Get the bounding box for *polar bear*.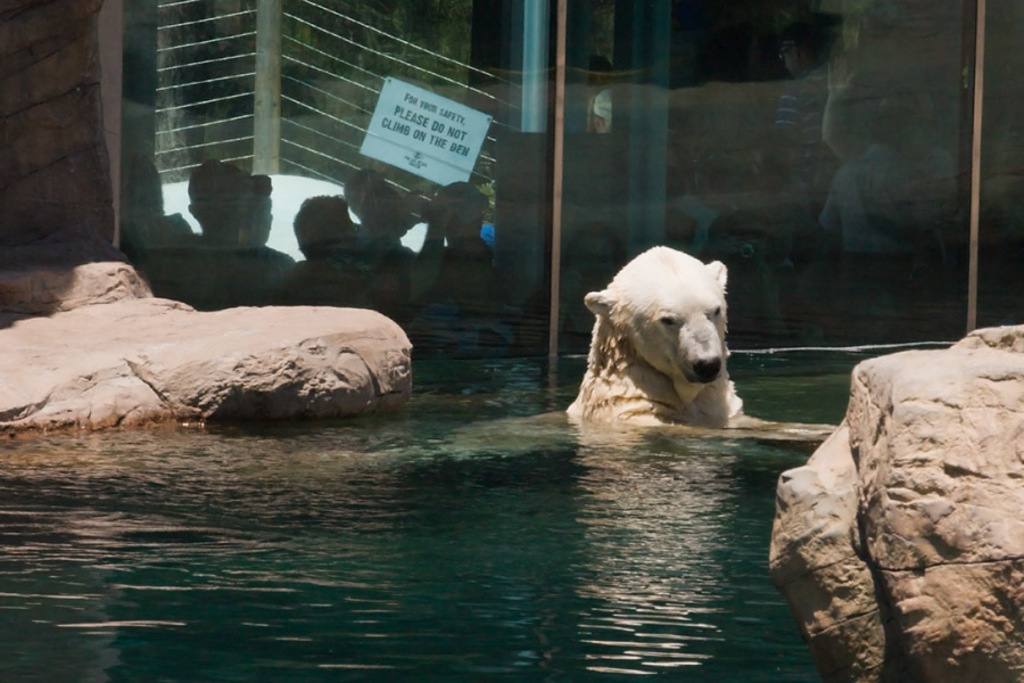
(x1=497, y1=249, x2=841, y2=449).
